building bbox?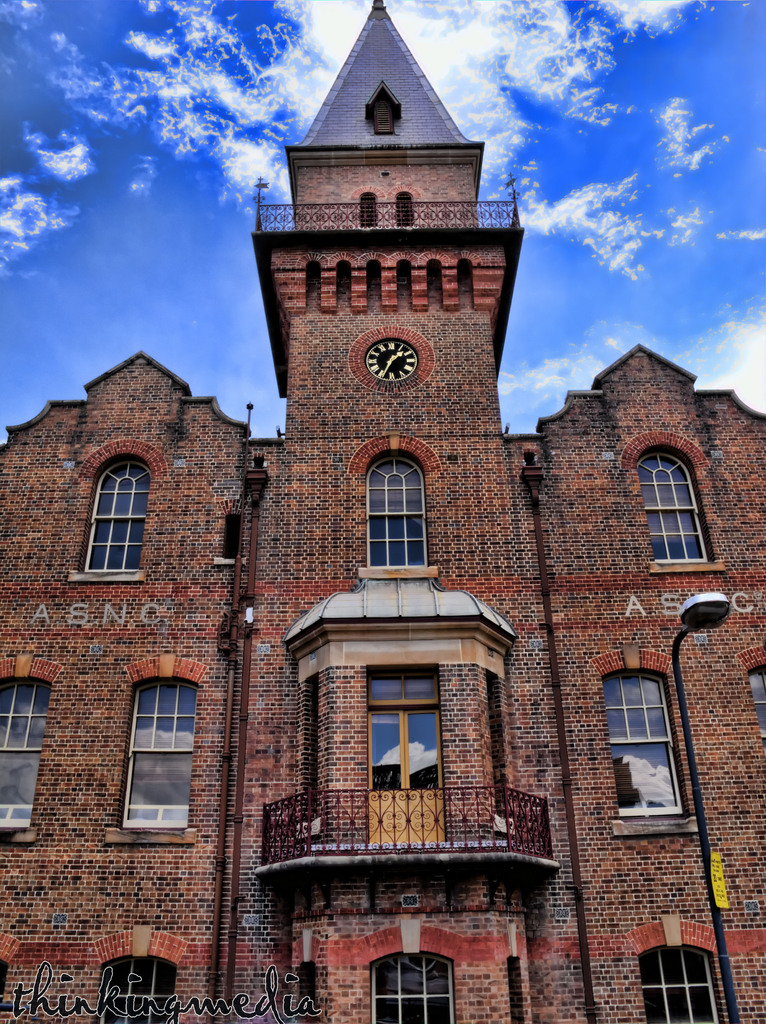
pyautogui.locateOnScreen(0, 0, 765, 1023)
